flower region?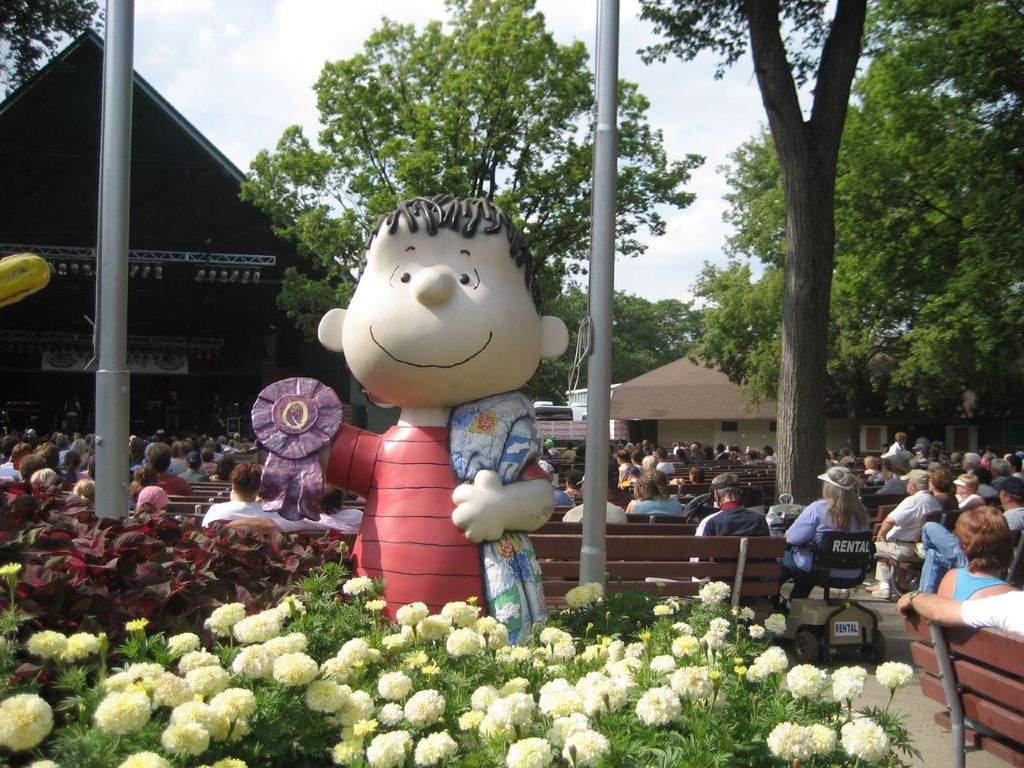
left=509, top=715, right=535, bottom=739
